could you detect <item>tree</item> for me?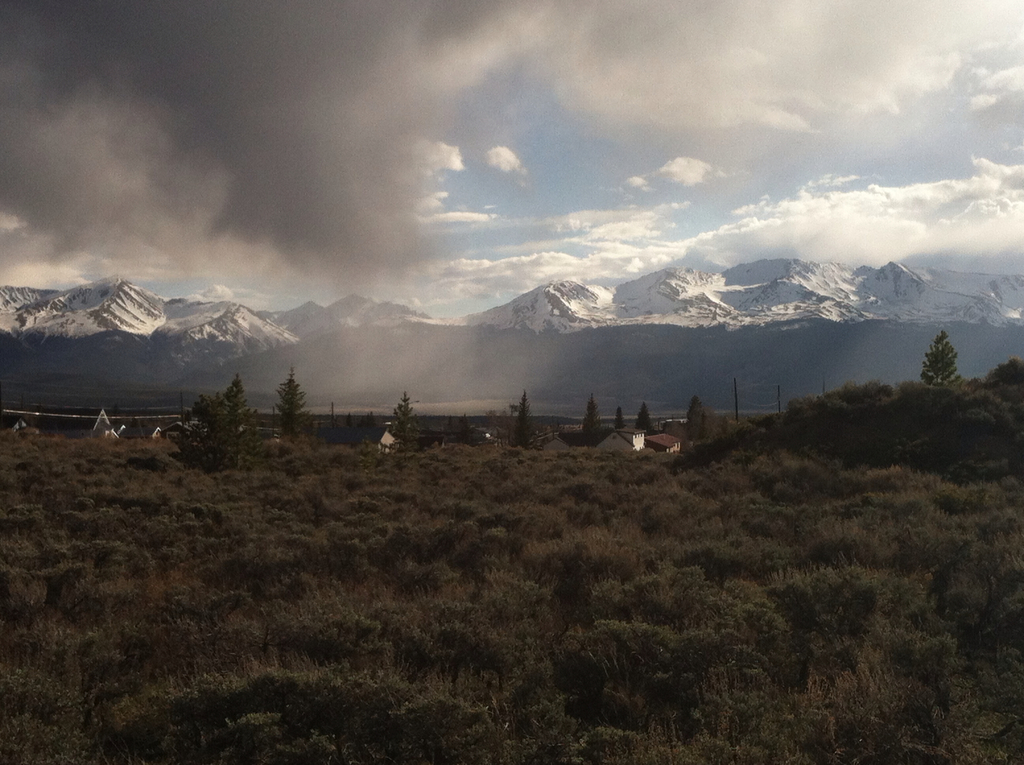
Detection result: region(279, 366, 314, 440).
